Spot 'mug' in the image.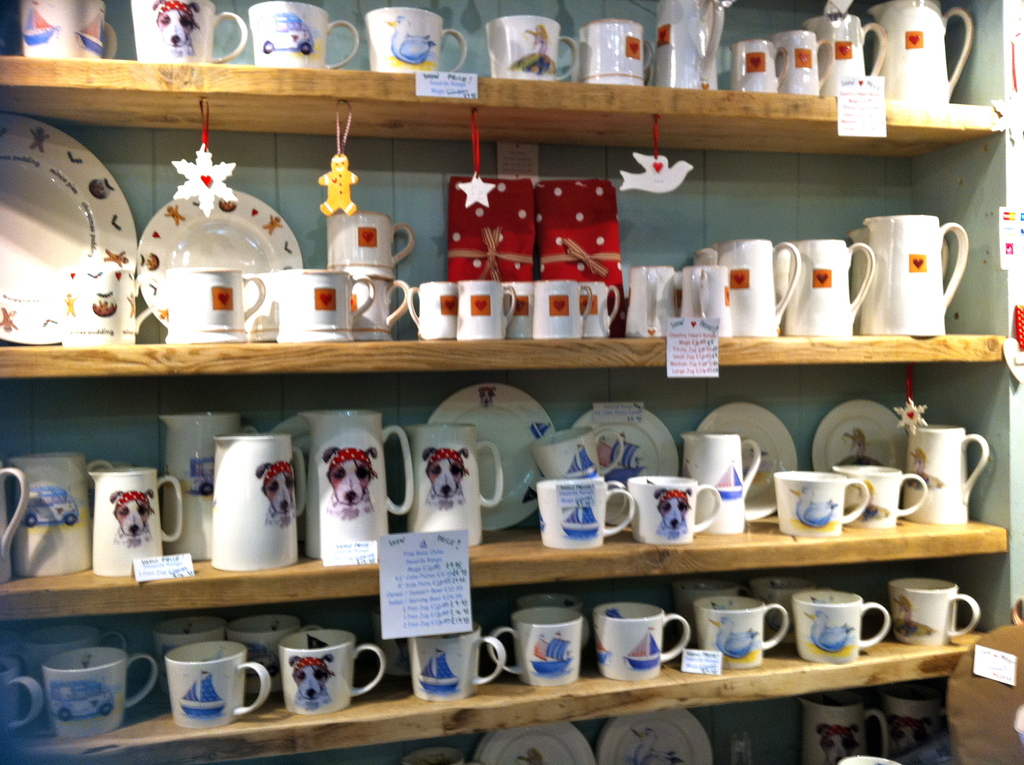
'mug' found at 252:1:360:71.
